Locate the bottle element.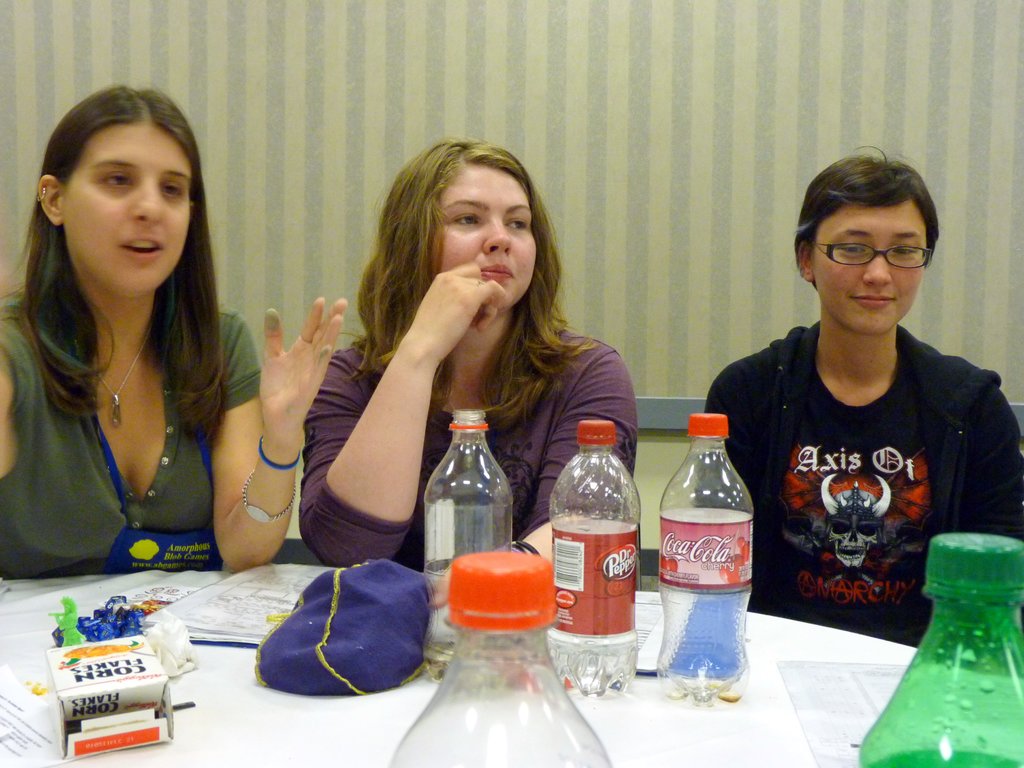
Element bbox: 421 409 513 683.
